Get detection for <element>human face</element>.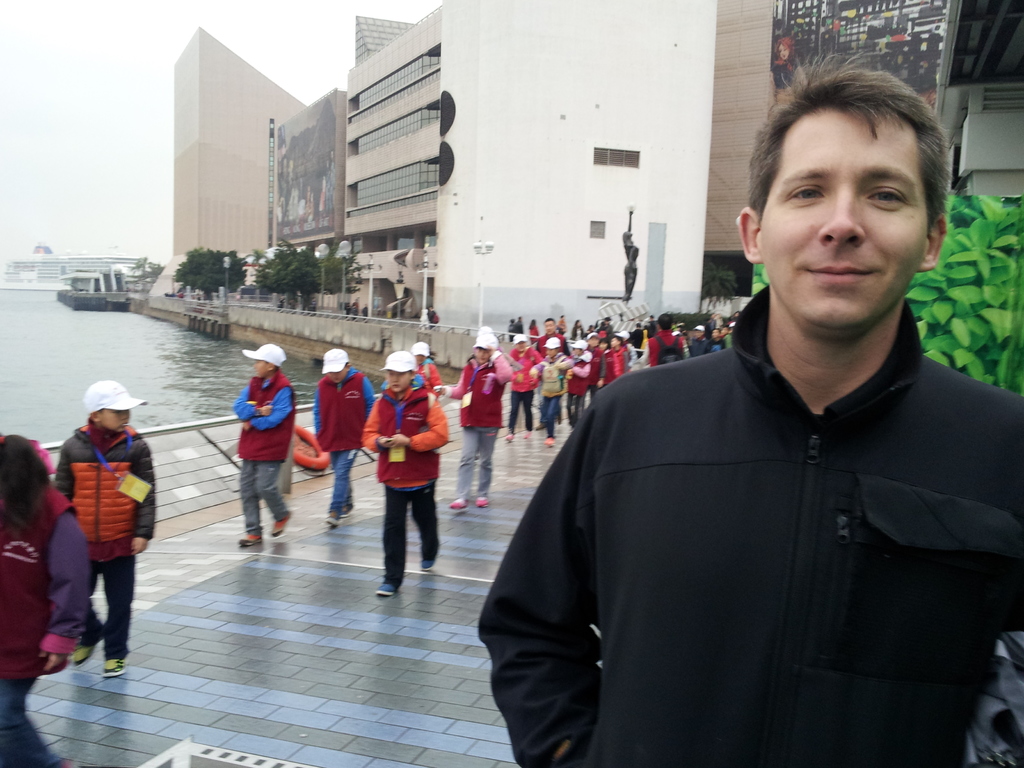
Detection: x1=517, y1=342, x2=528, y2=350.
